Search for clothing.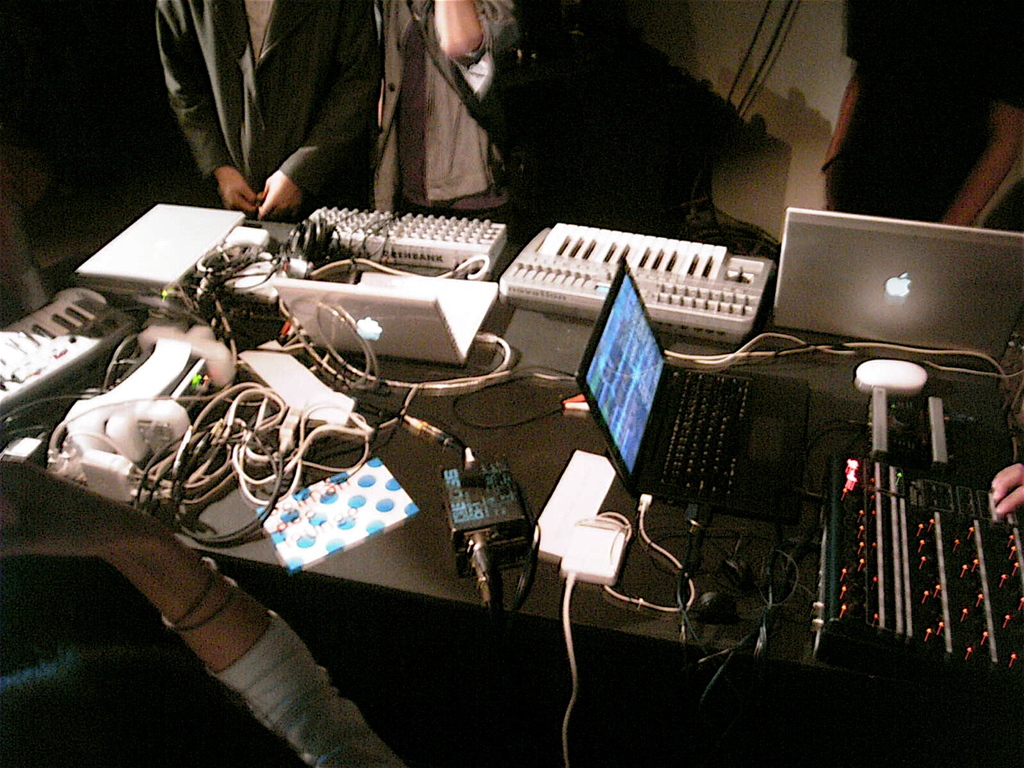
Found at 380 0 514 228.
